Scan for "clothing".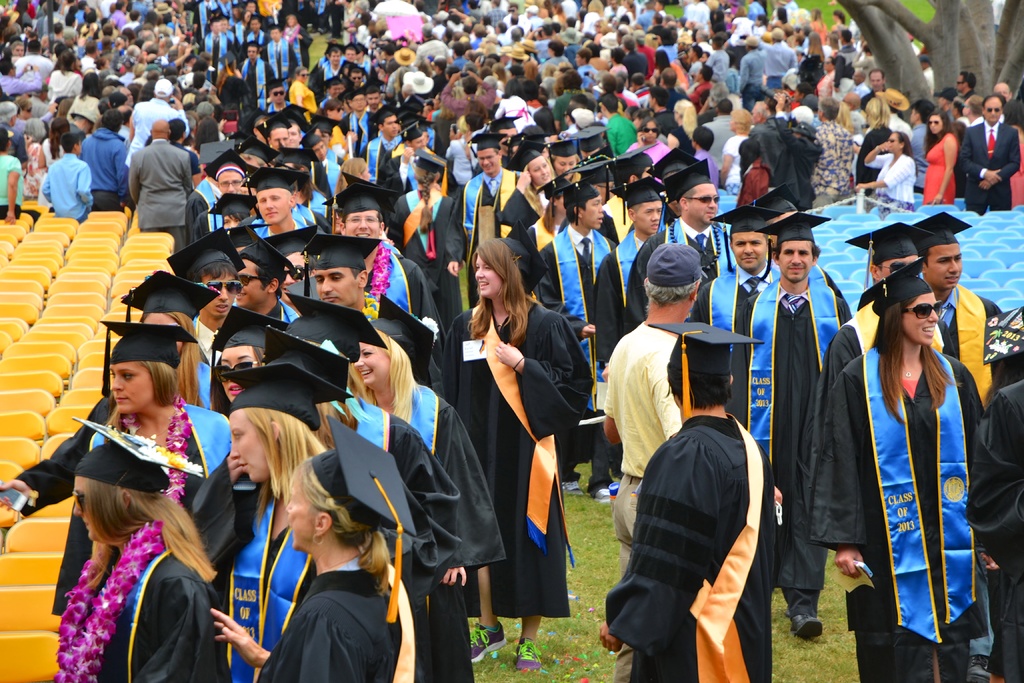
Scan result: select_region(33, 100, 53, 116).
